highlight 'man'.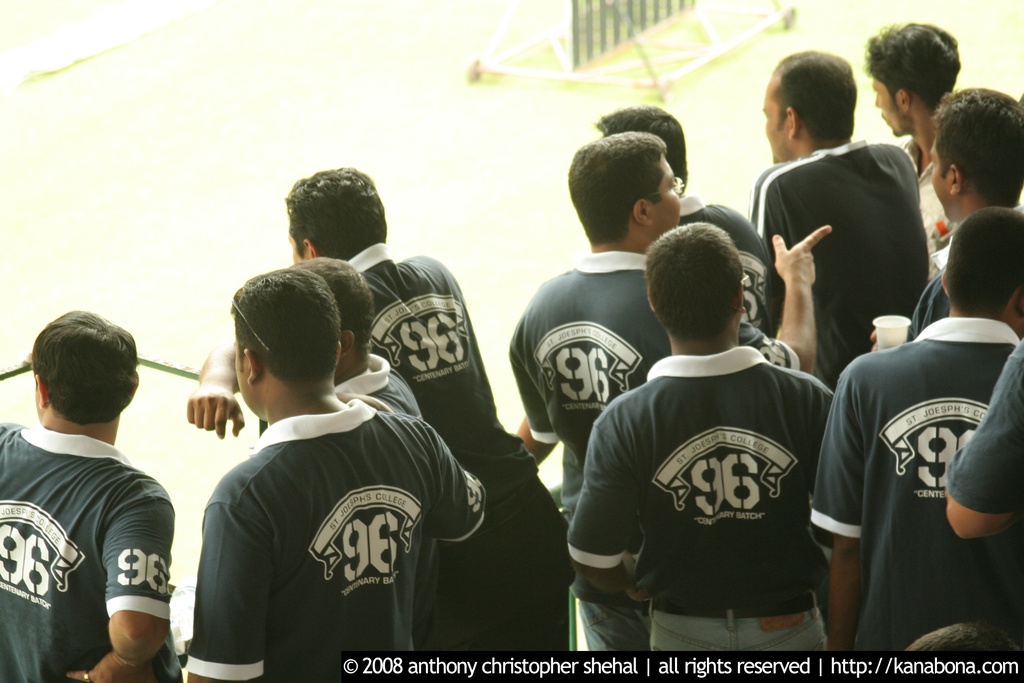
Highlighted region: 748,45,929,390.
